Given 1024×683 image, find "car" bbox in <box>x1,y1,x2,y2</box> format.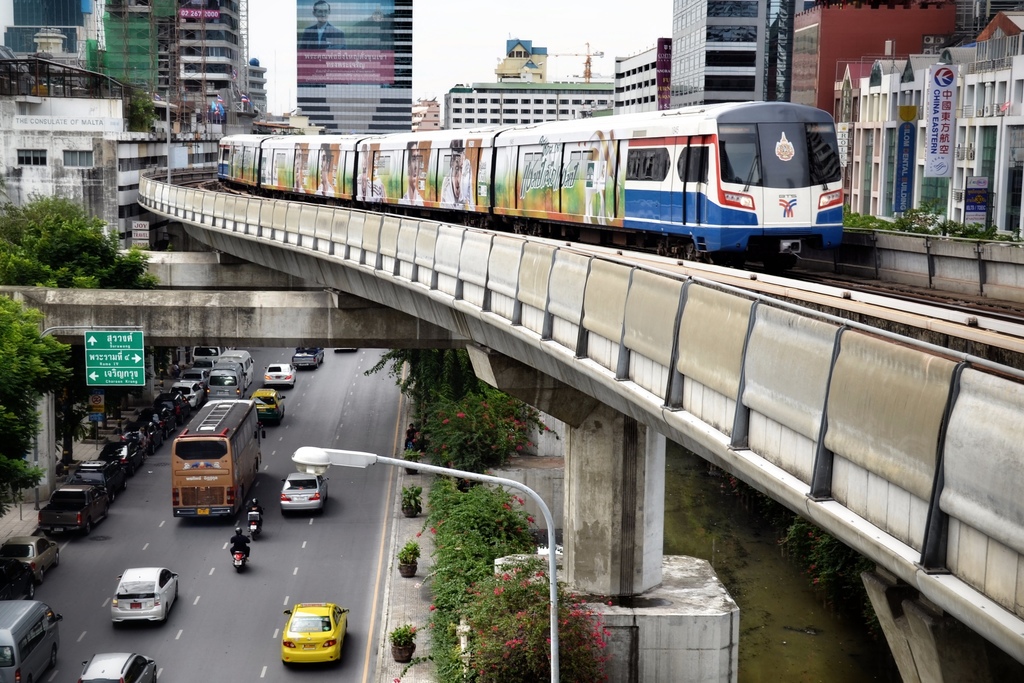
<box>75,460,125,497</box>.
